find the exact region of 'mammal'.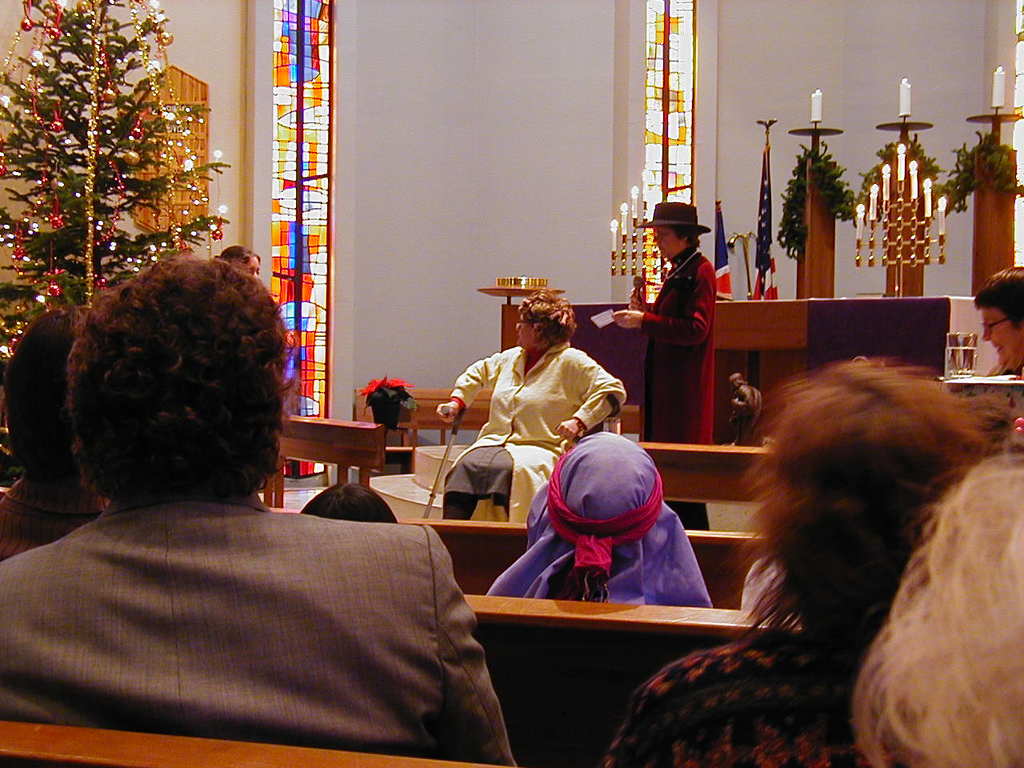
Exact region: rect(723, 370, 759, 442).
